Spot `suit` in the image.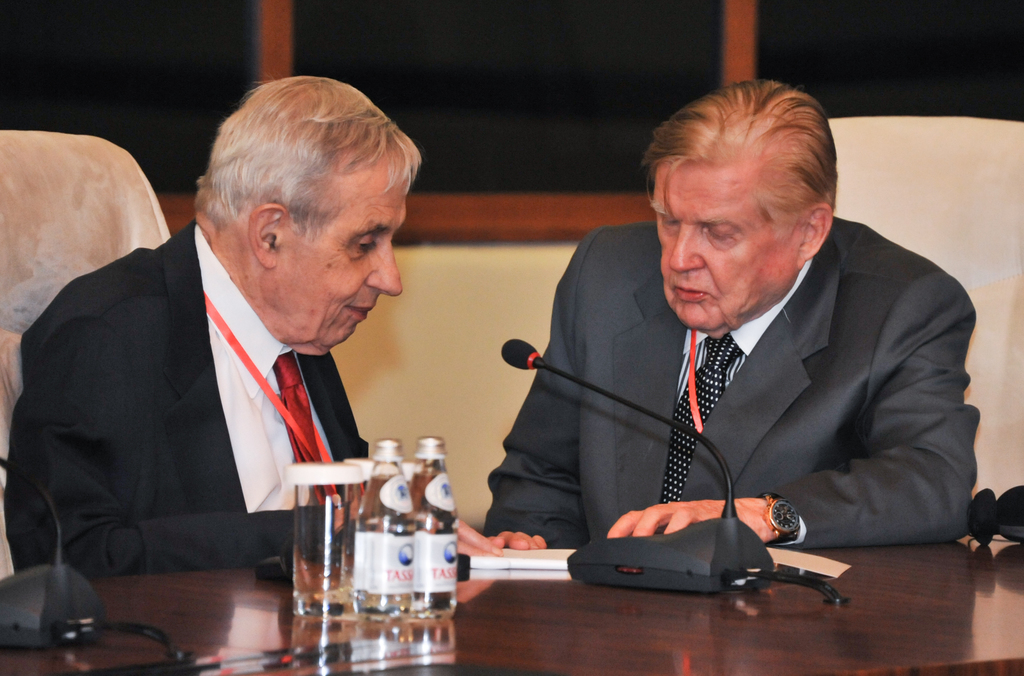
`suit` found at x1=481, y1=140, x2=995, y2=614.
